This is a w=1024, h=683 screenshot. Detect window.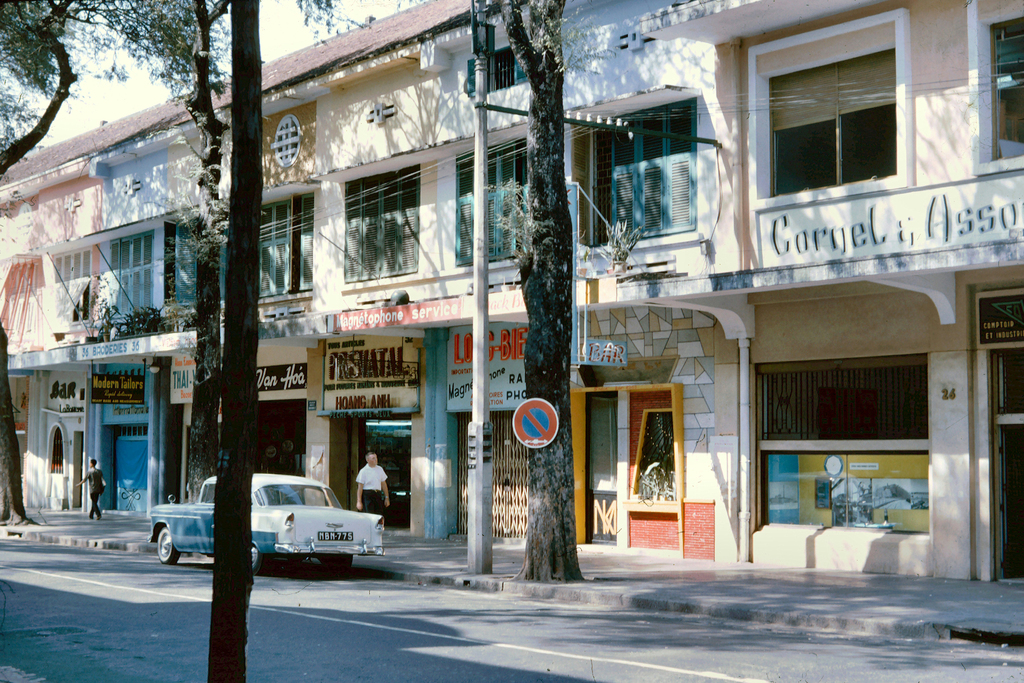
l=106, t=233, r=149, b=328.
